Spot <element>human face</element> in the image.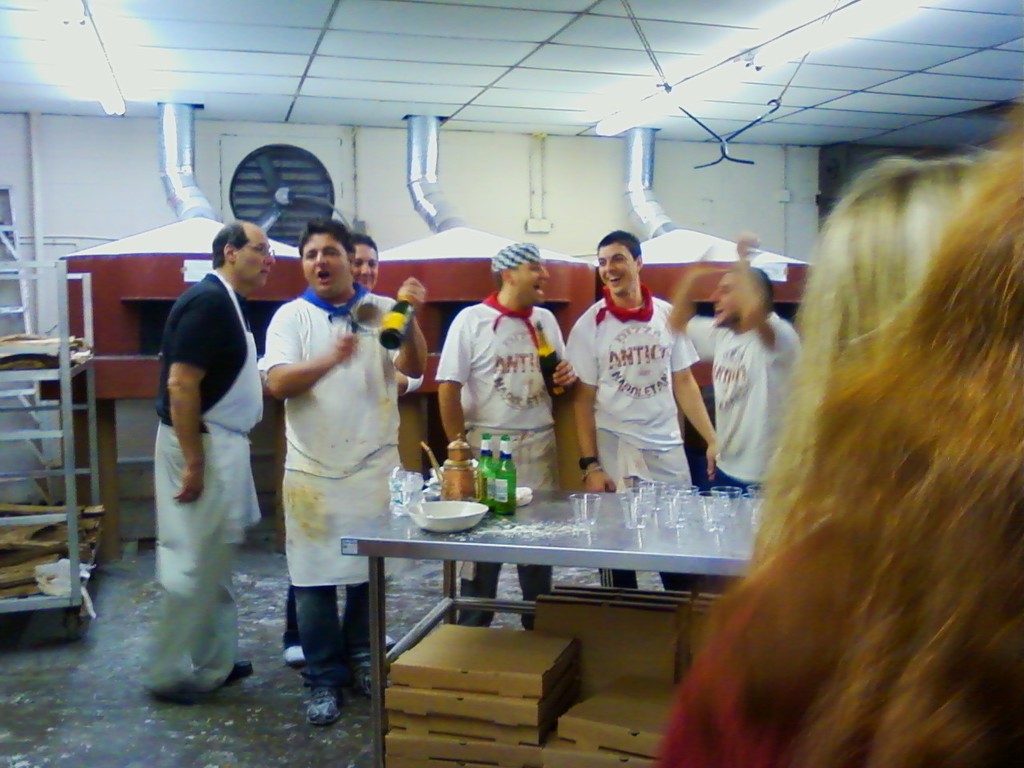
<element>human face</element> found at bbox=(238, 226, 274, 288).
